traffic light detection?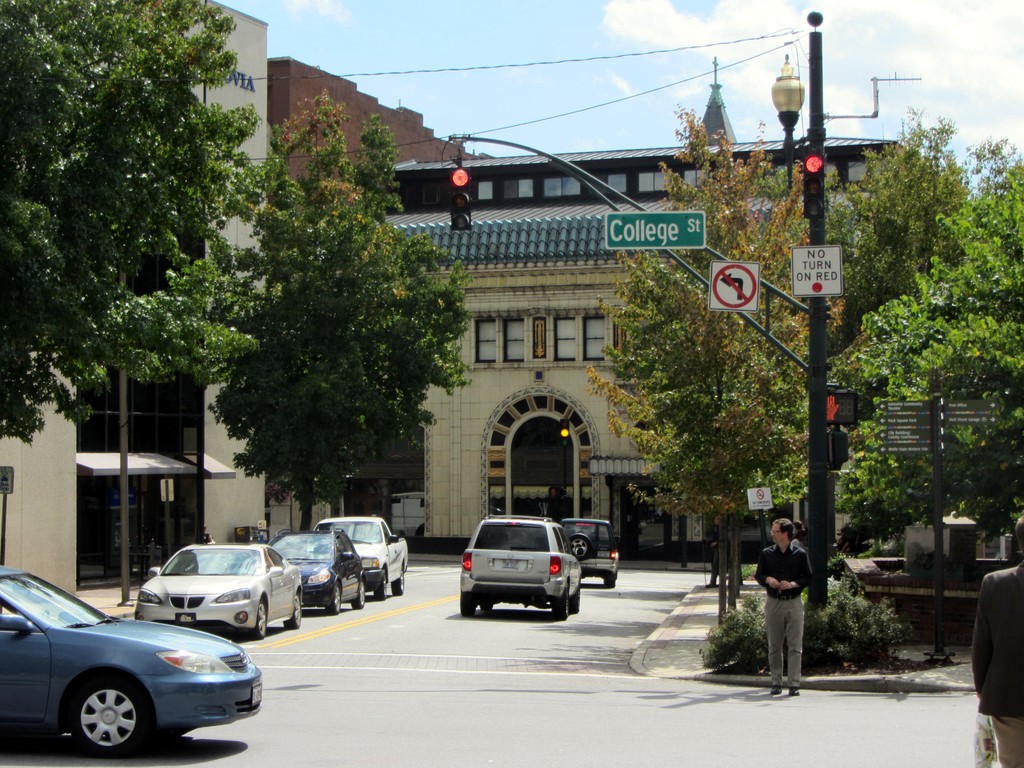
bbox(559, 420, 570, 450)
